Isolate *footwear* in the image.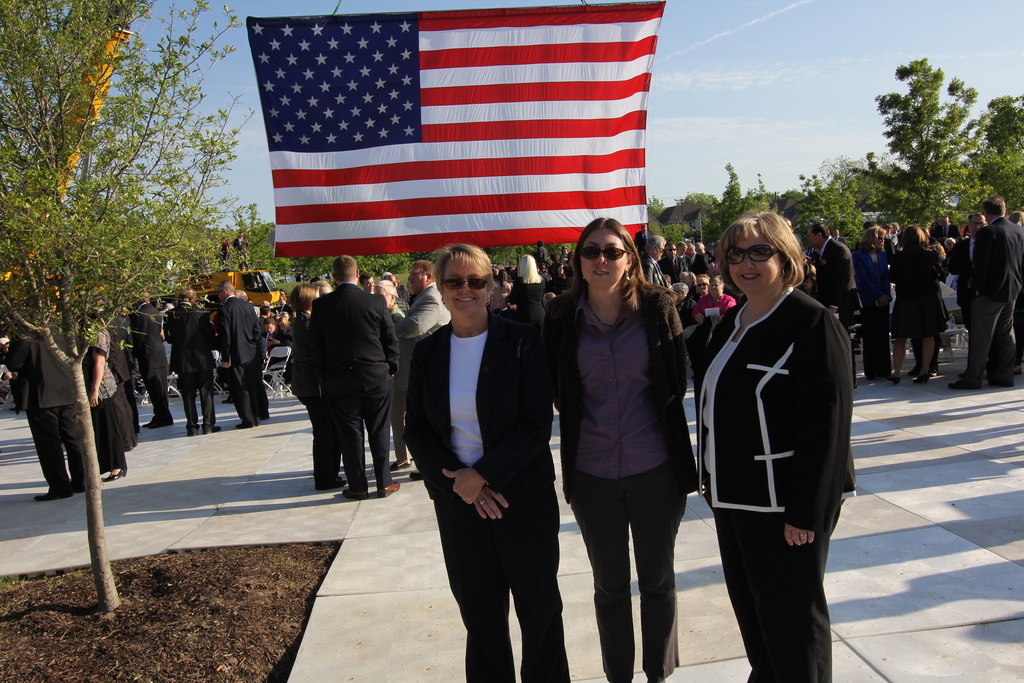
Isolated region: <region>390, 459, 411, 470</region>.
